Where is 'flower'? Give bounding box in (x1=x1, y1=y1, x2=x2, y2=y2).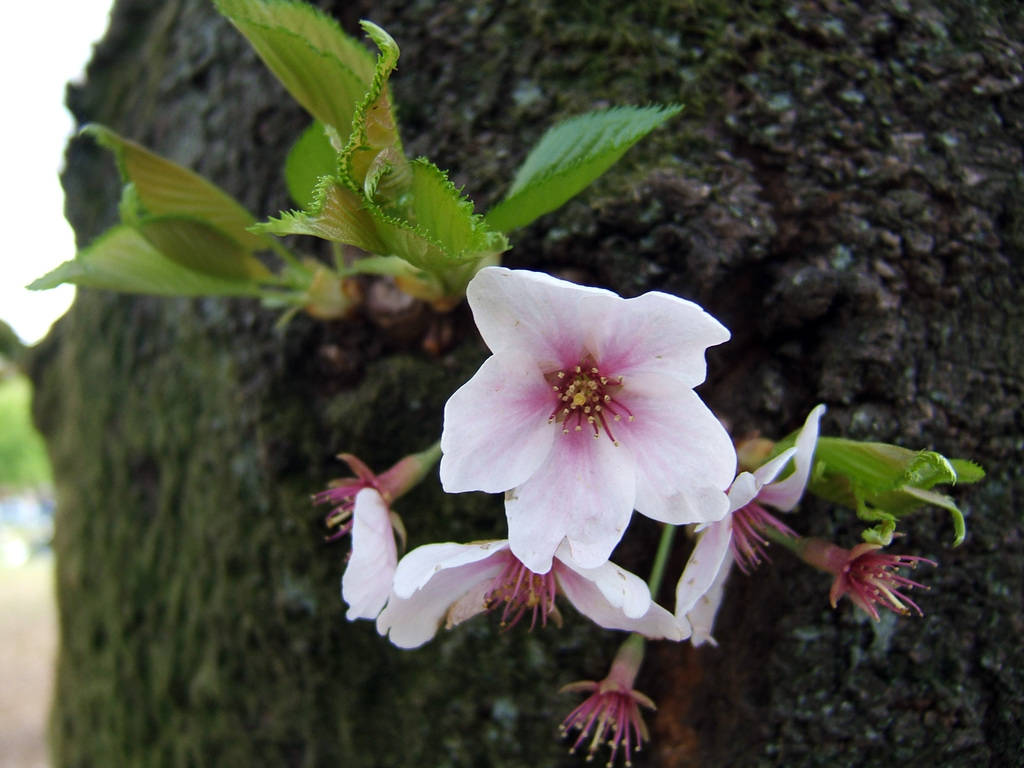
(x1=376, y1=534, x2=689, y2=650).
